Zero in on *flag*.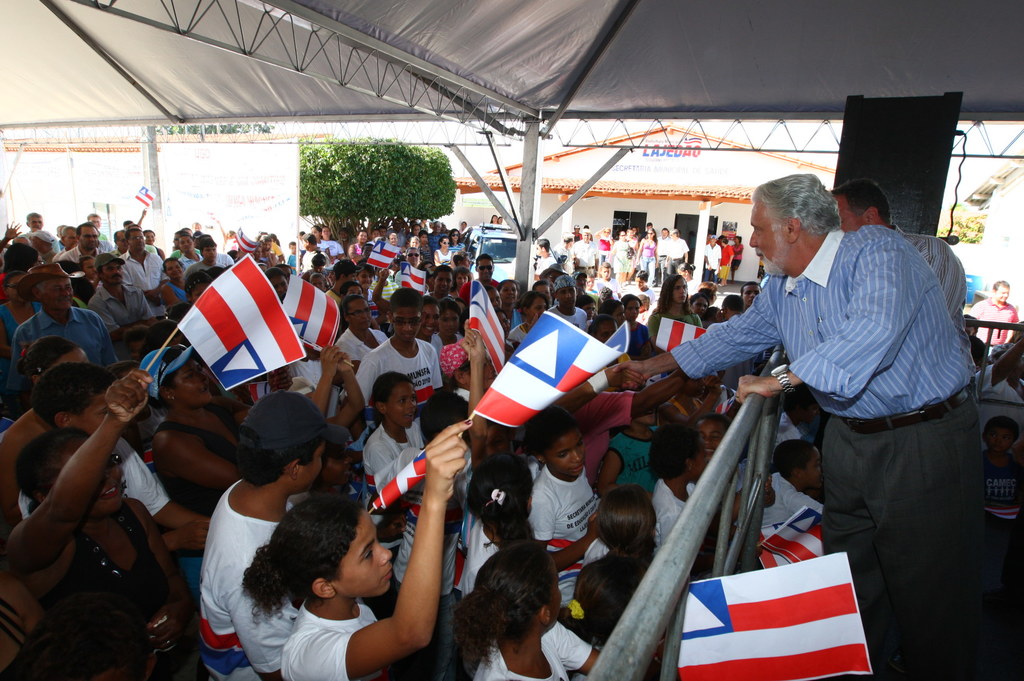
Zeroed in: 653,312,732,376.
